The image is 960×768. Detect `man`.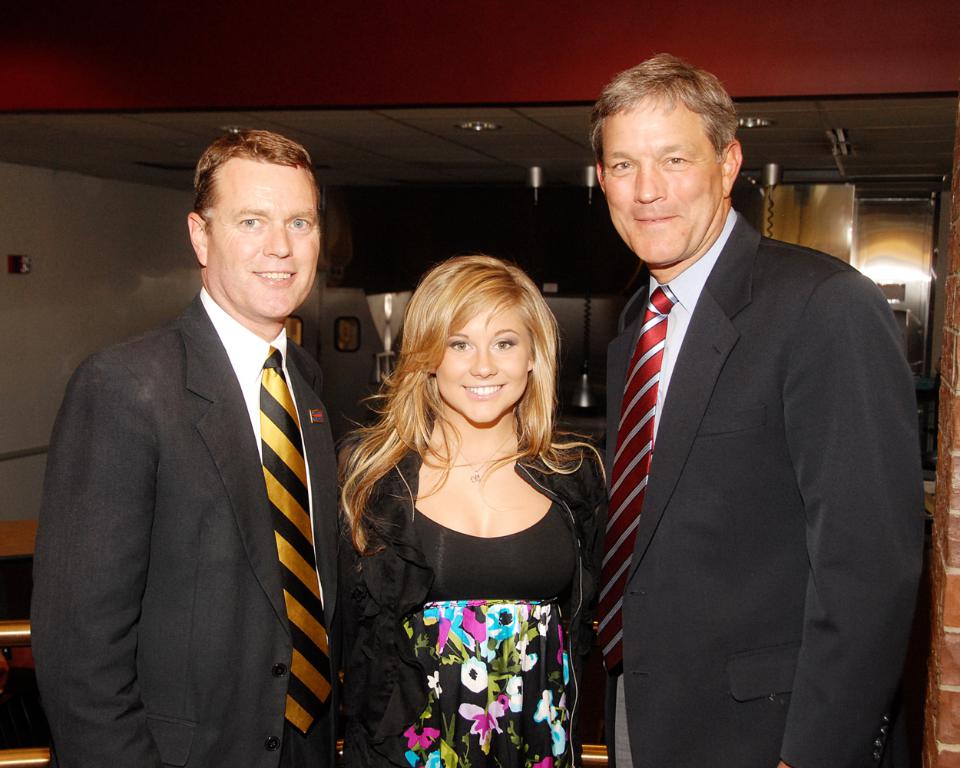
Detection: (33,126,367,767).
